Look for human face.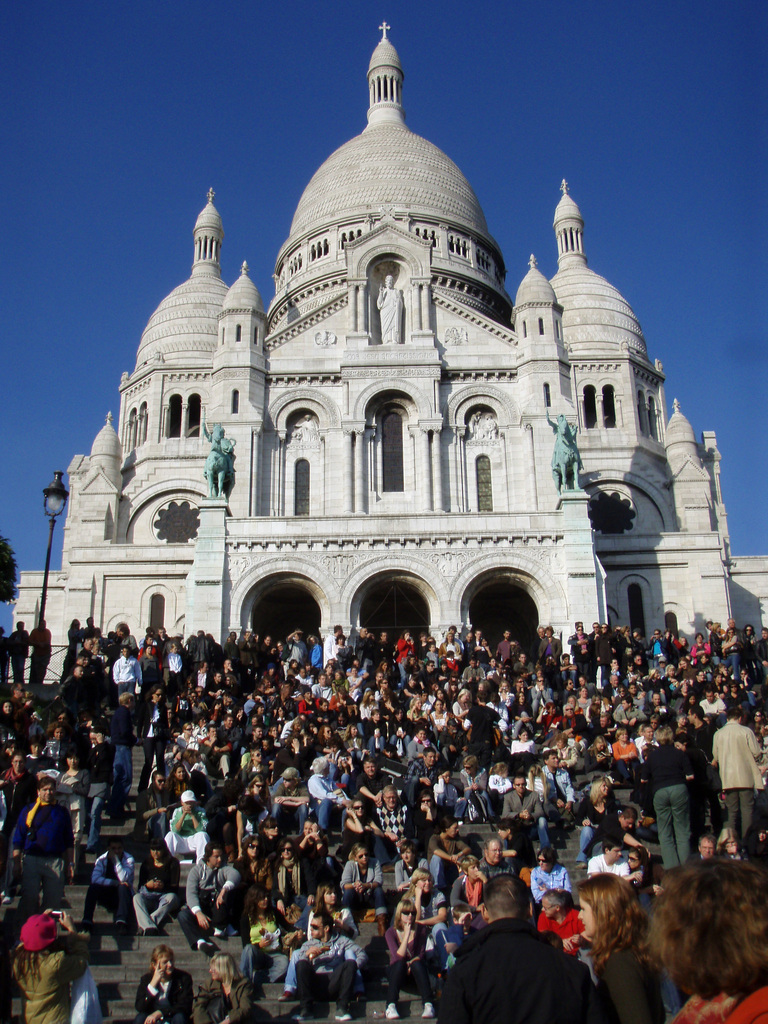
Found: detection(565, 704, 574, 716).
